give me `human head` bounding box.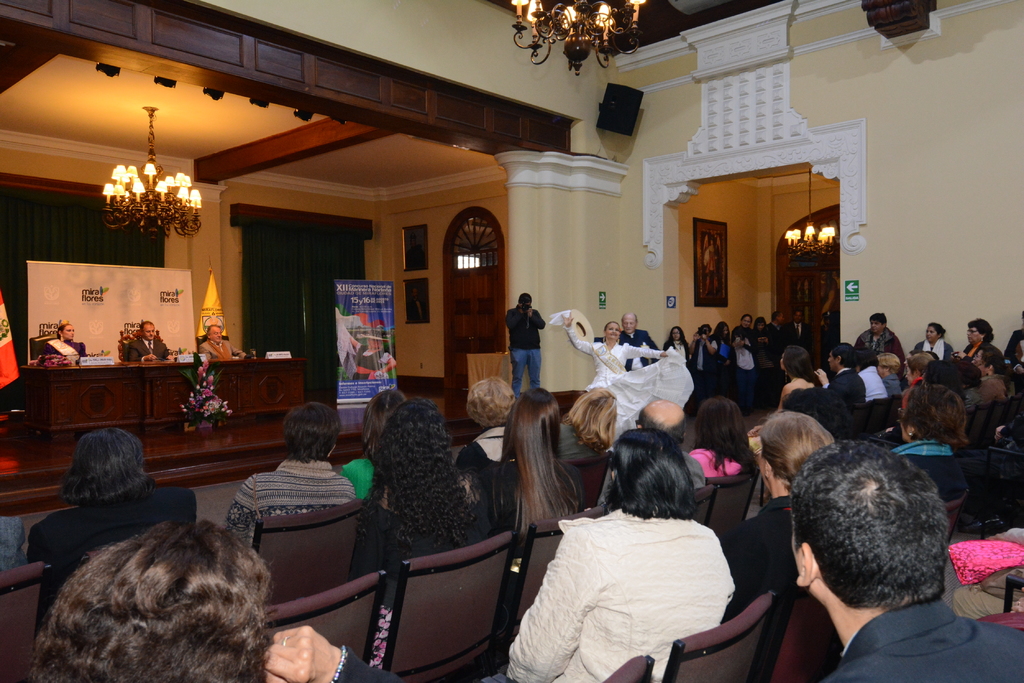
966,317,993,341.
